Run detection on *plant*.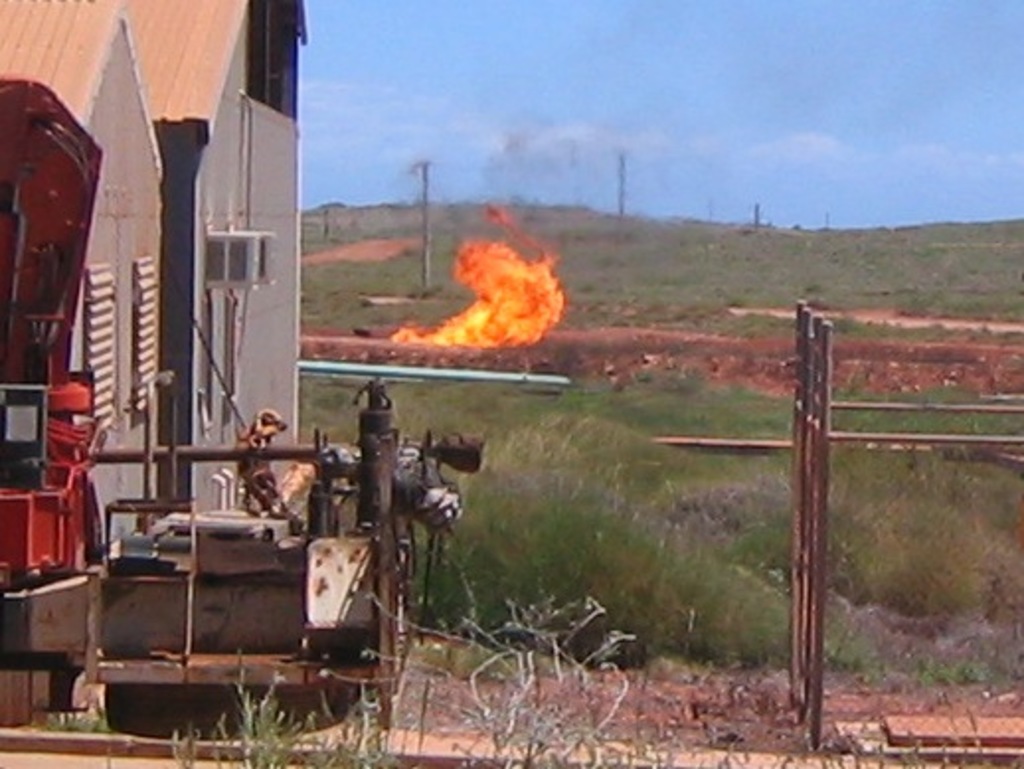
Result: pyautogui.locateOnScreen(40, 702, 115, 737).
